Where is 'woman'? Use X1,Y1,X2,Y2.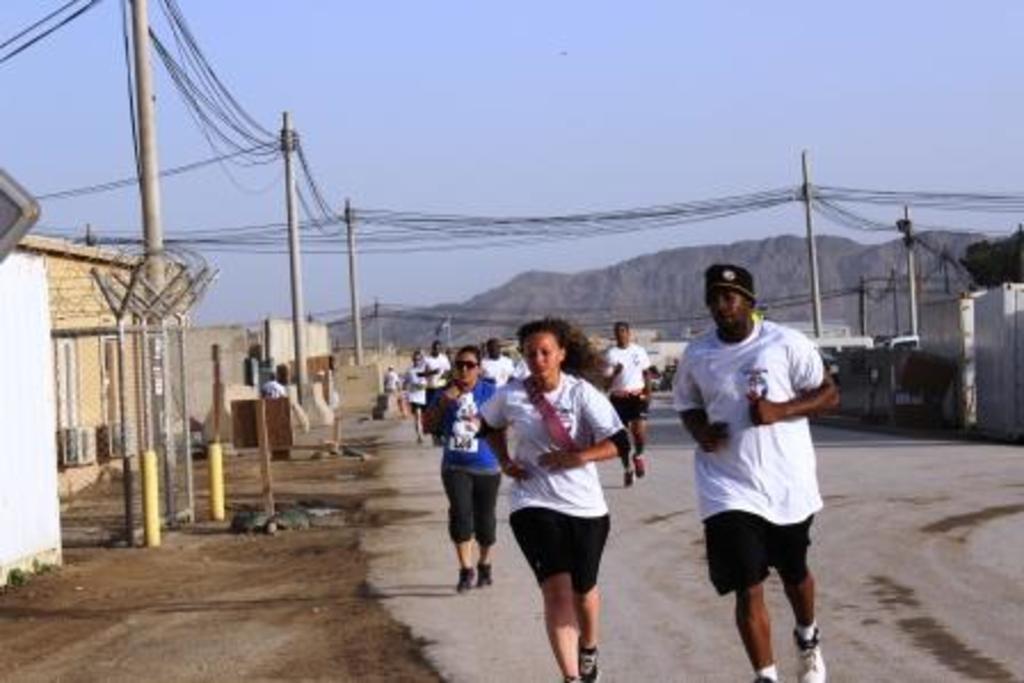
418,343,507,598.
